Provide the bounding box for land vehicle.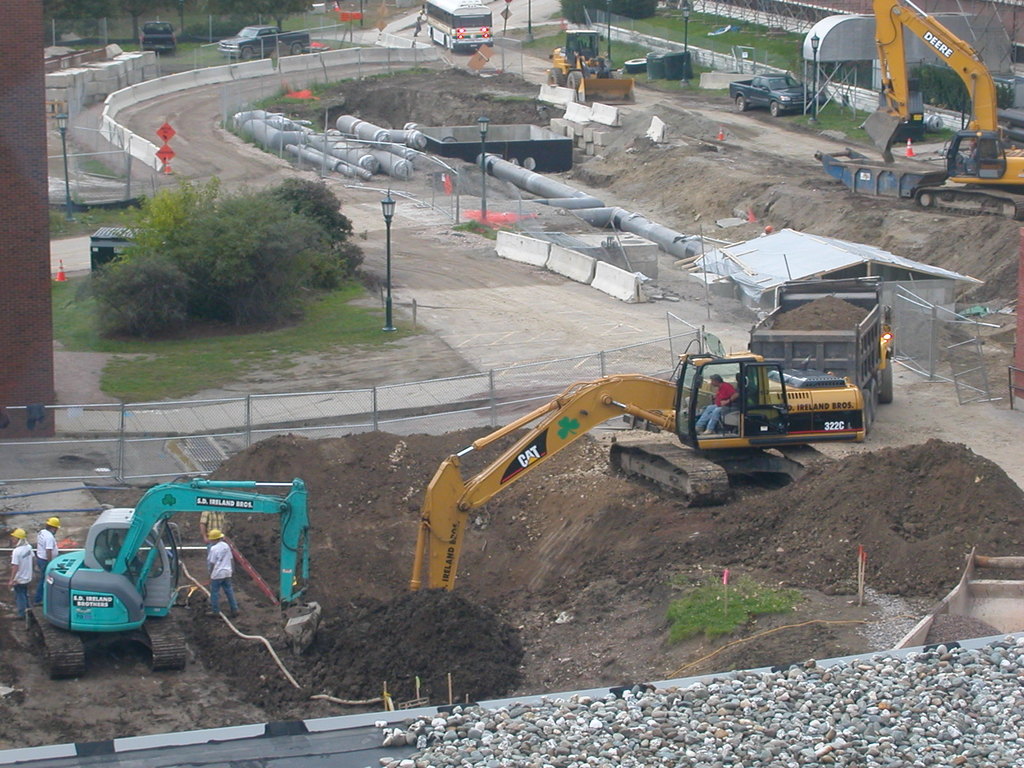
x1=546, y1=26, x2=633, y2=107.
